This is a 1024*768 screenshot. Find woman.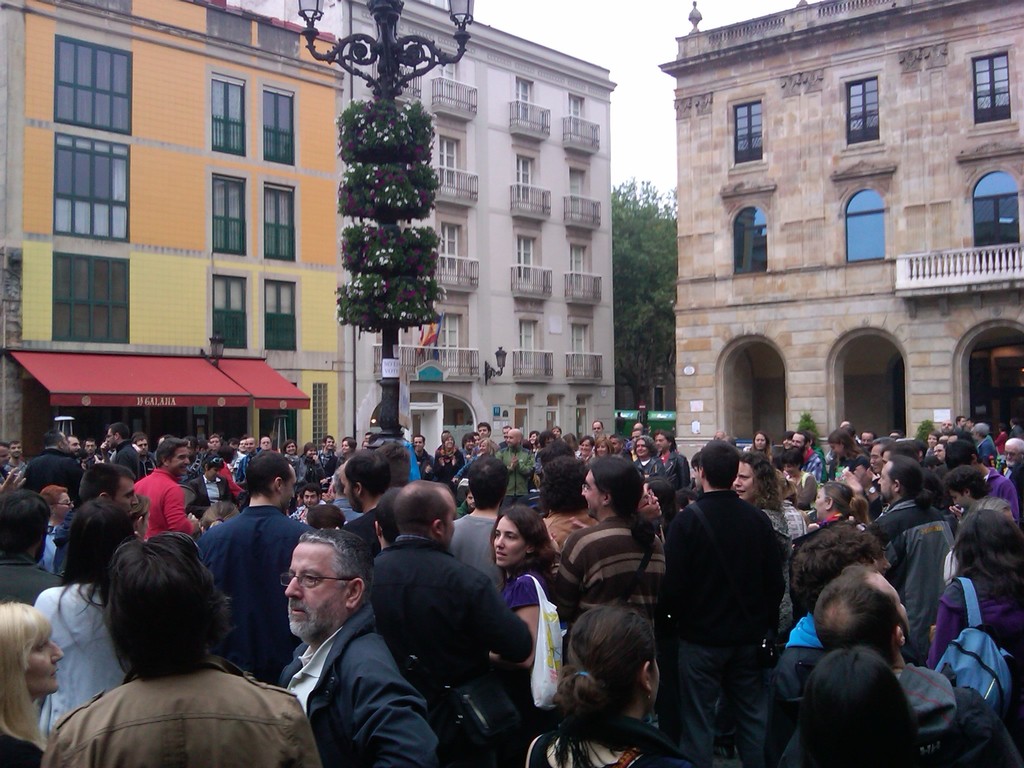
Bounding box: rect(594, 438, 612, 455).
